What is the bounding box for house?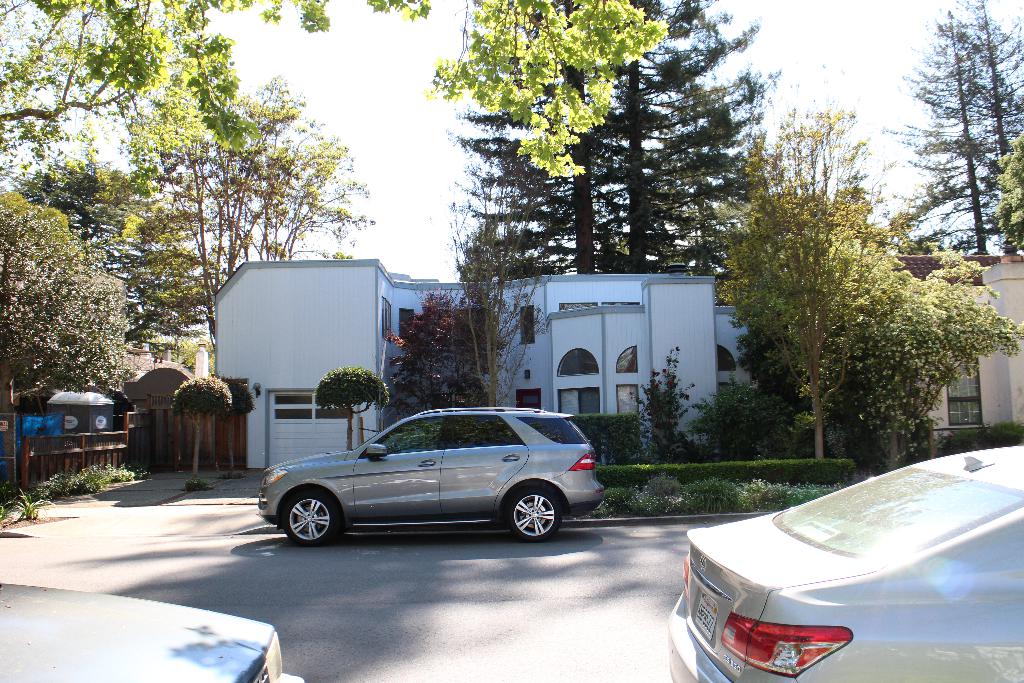
detection(893, 257, 1023, 443).
